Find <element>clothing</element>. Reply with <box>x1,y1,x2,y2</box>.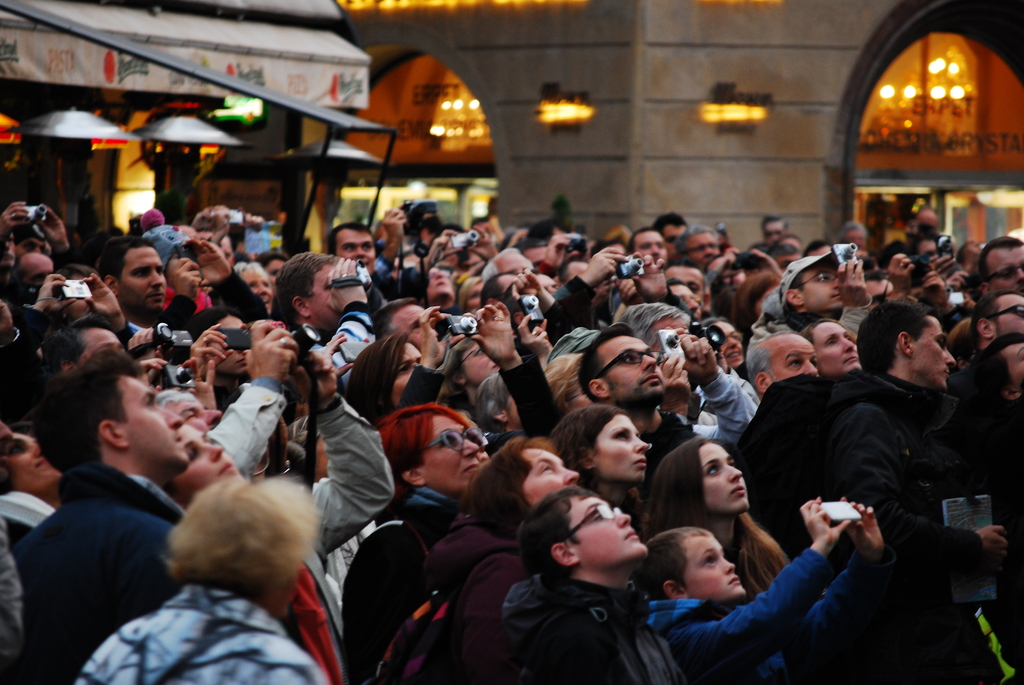
<box>639,366,757,500</box>.
